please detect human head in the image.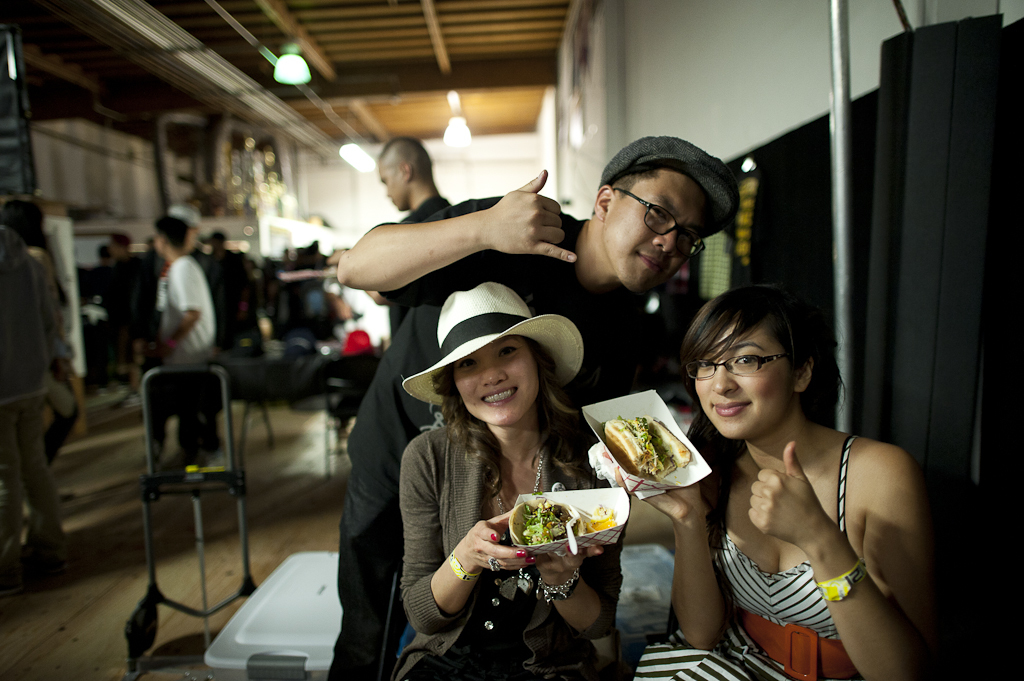
209/230/227/252.
